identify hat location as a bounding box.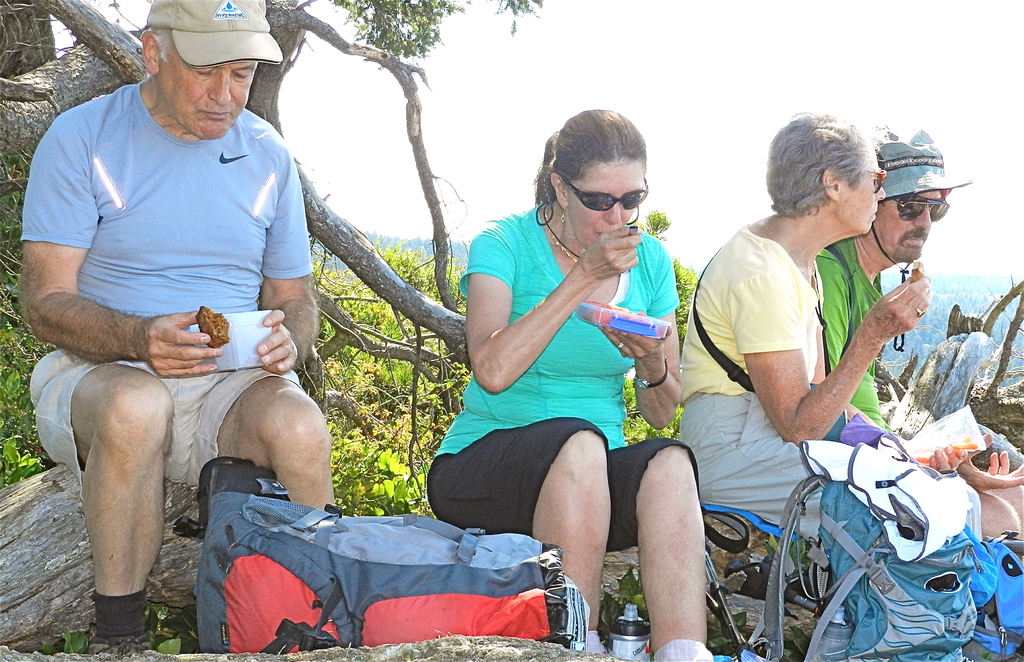
pyautogui.locateOnScreen(145, 0, 287, 67).
